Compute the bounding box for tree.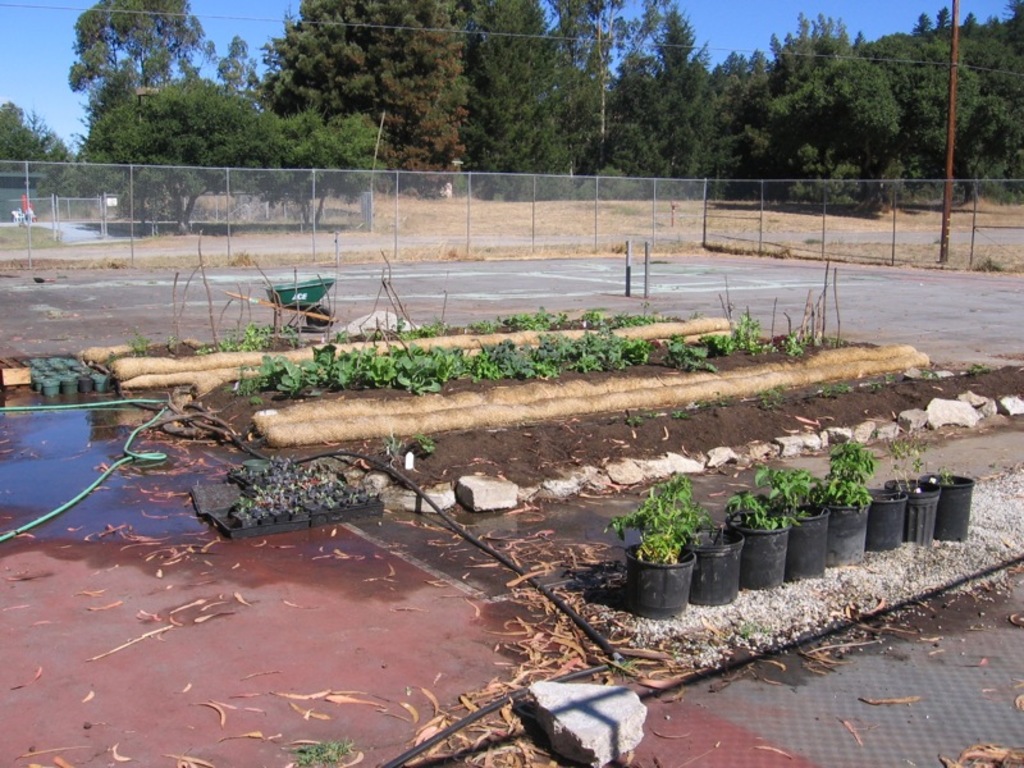
left=718, top=46, right=744, bottom=79.
